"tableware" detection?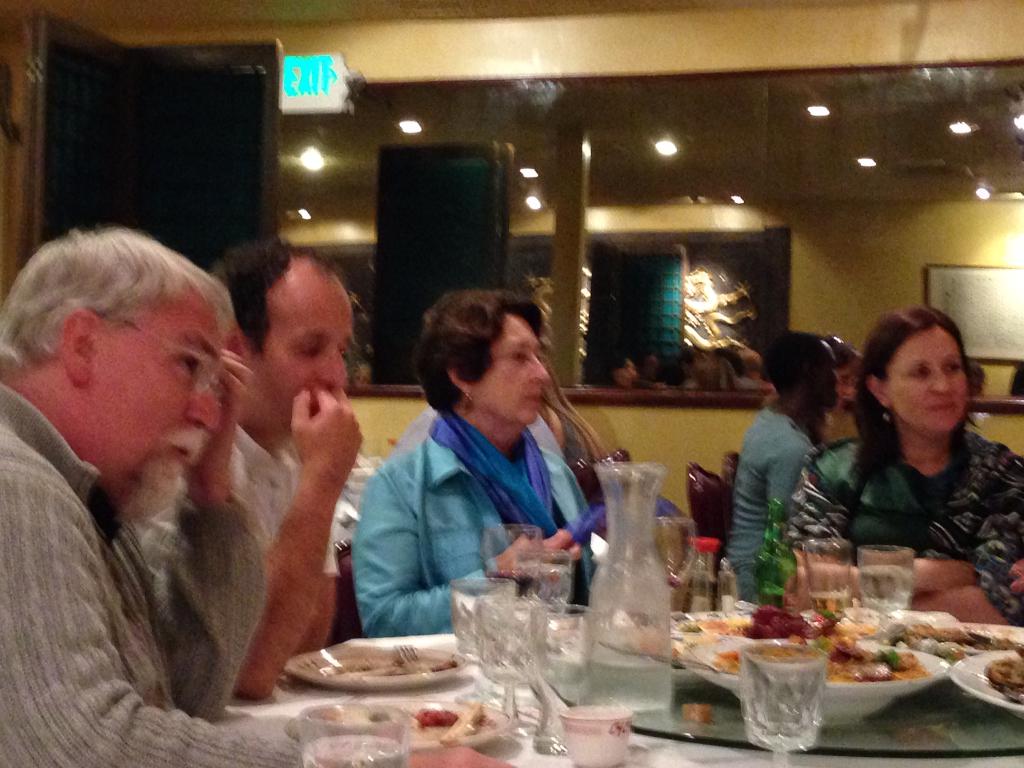
292:688:517:749
